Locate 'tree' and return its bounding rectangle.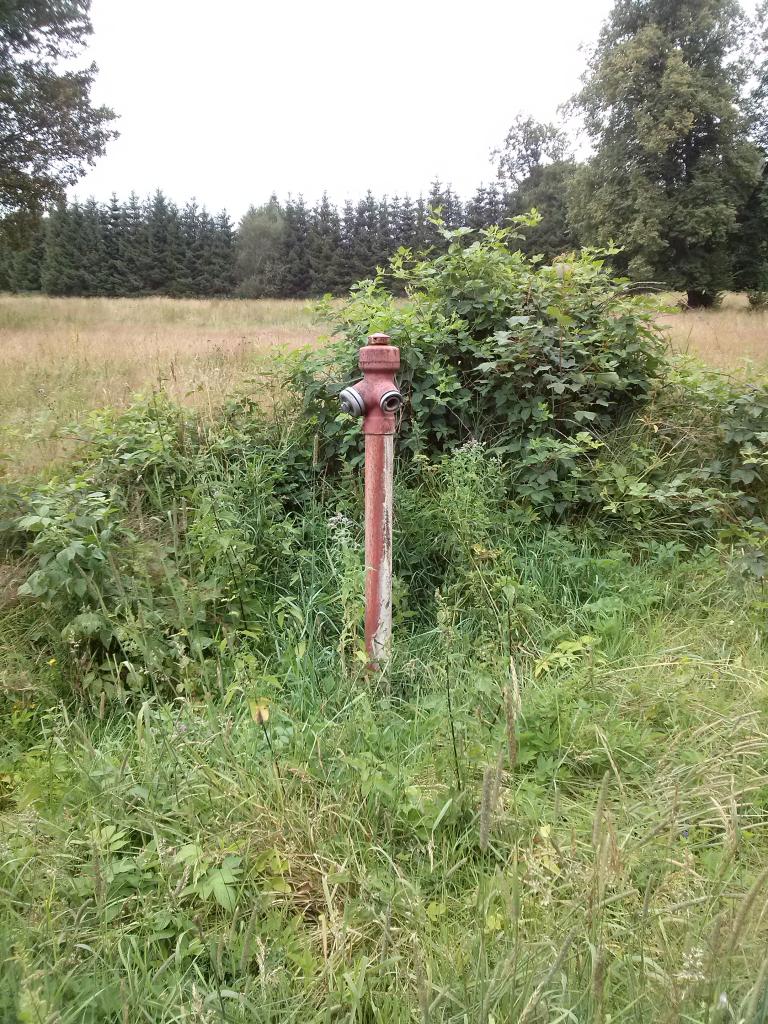
bbox=[218, 196, 312, 316].
